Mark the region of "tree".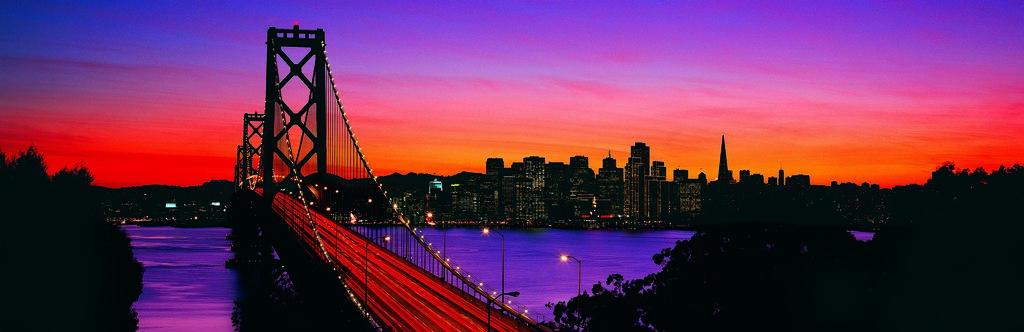
Region: 11:148:94:223.
